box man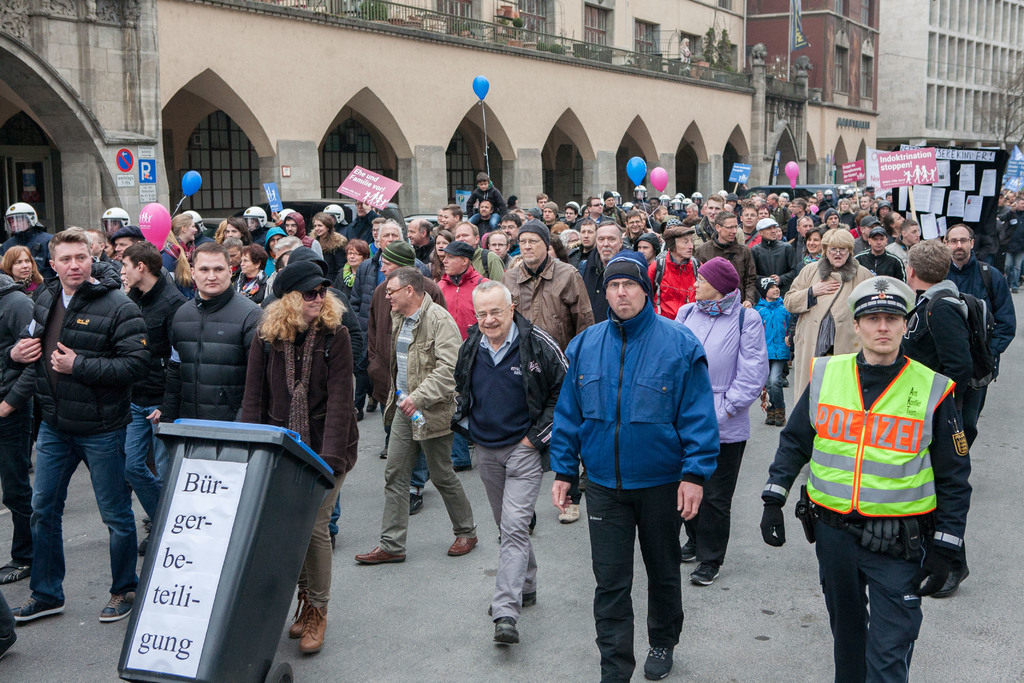
bbox=[2, 224, 152, 628]
